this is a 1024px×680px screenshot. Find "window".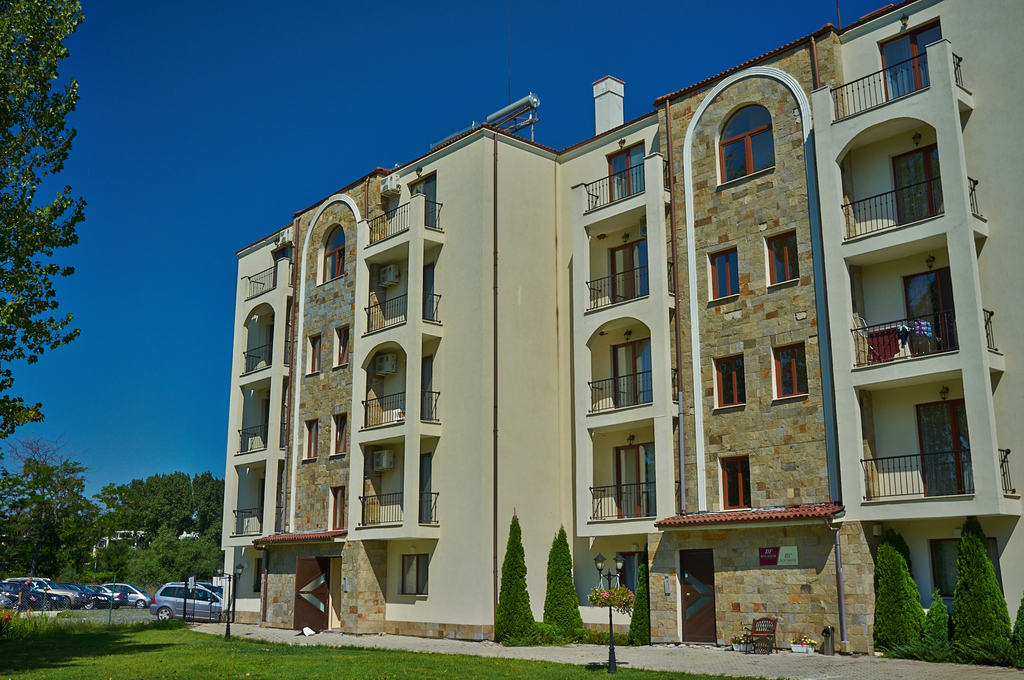
Bounding box: (609,334,655,406).
